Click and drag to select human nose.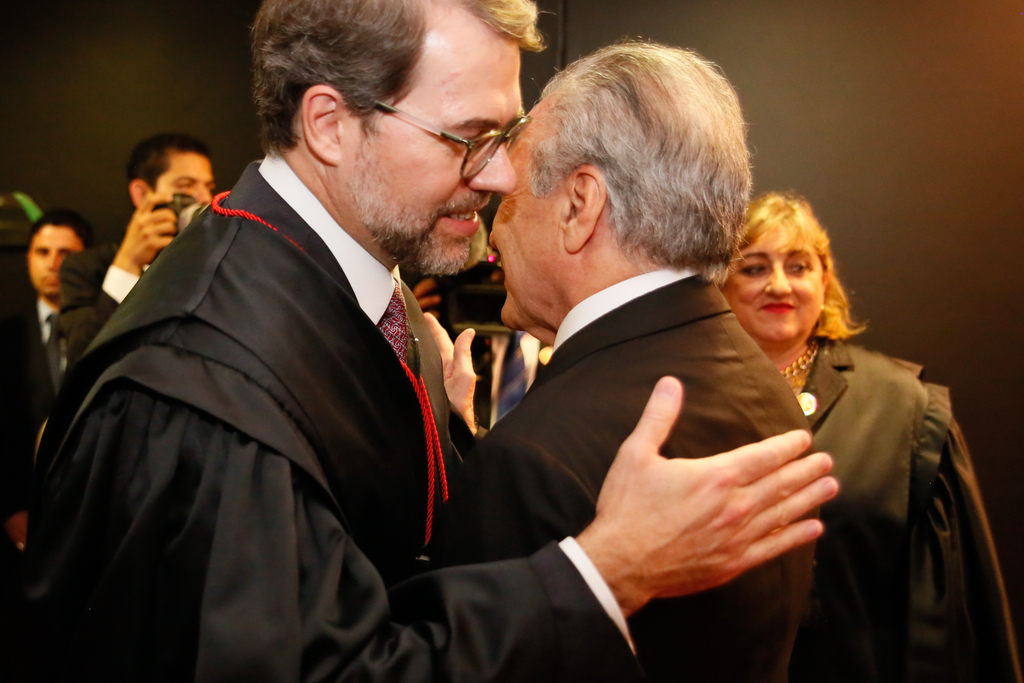
Selection: select_region(466, 143, 518, 194).
